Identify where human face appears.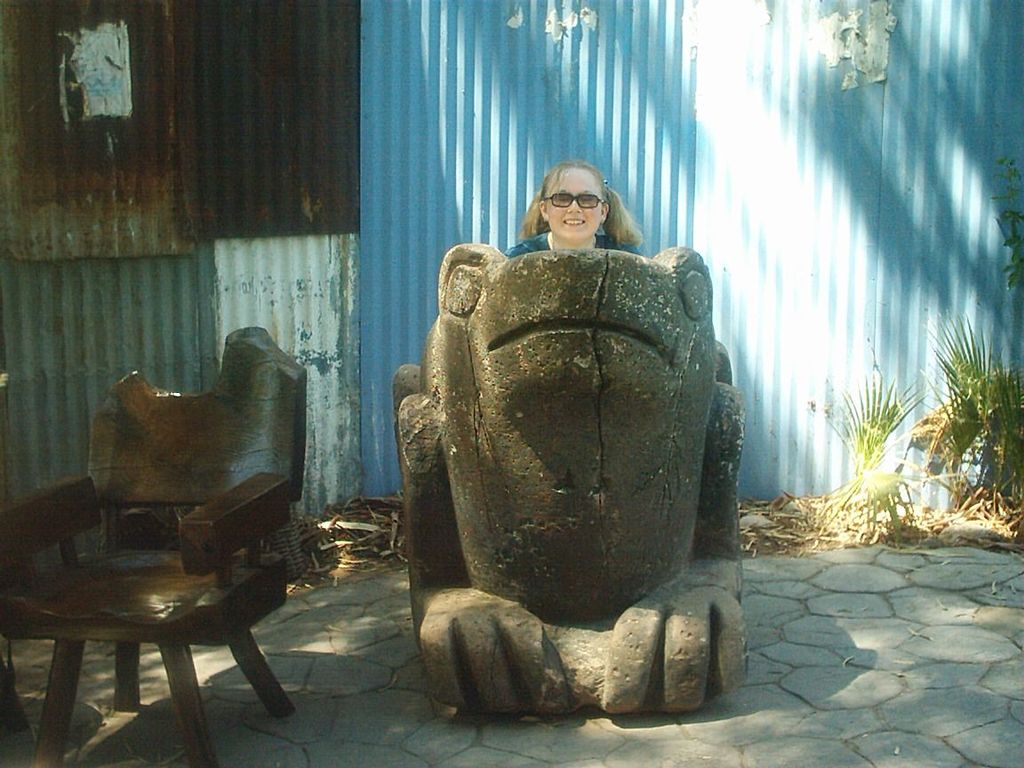
Appears at x1=542 y1=178 x2=601 y2=244.
